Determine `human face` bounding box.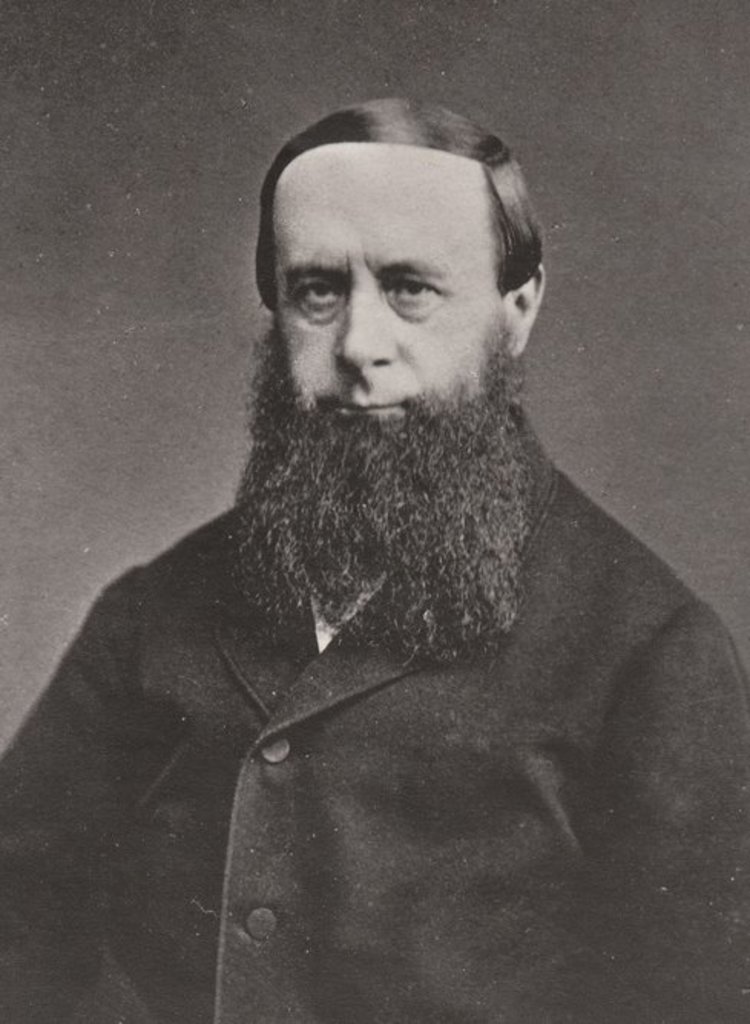
Determined: 268 138 500 418.
